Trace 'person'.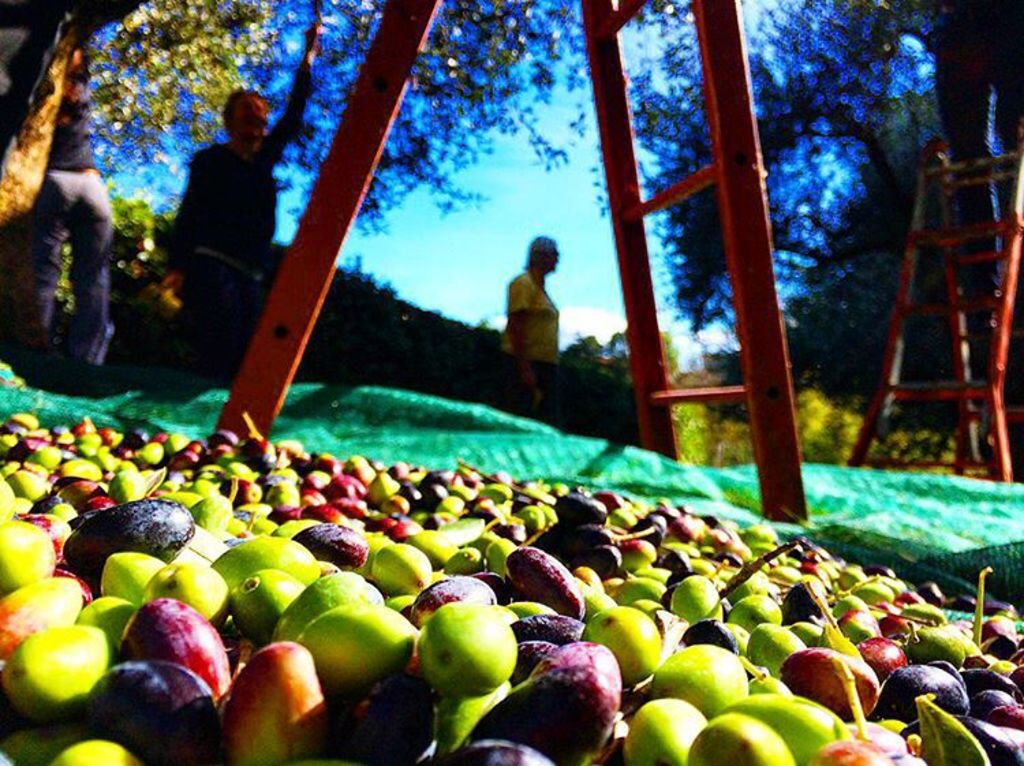
Traced to <bbox>493, 227, 572, 421</bbox>.
